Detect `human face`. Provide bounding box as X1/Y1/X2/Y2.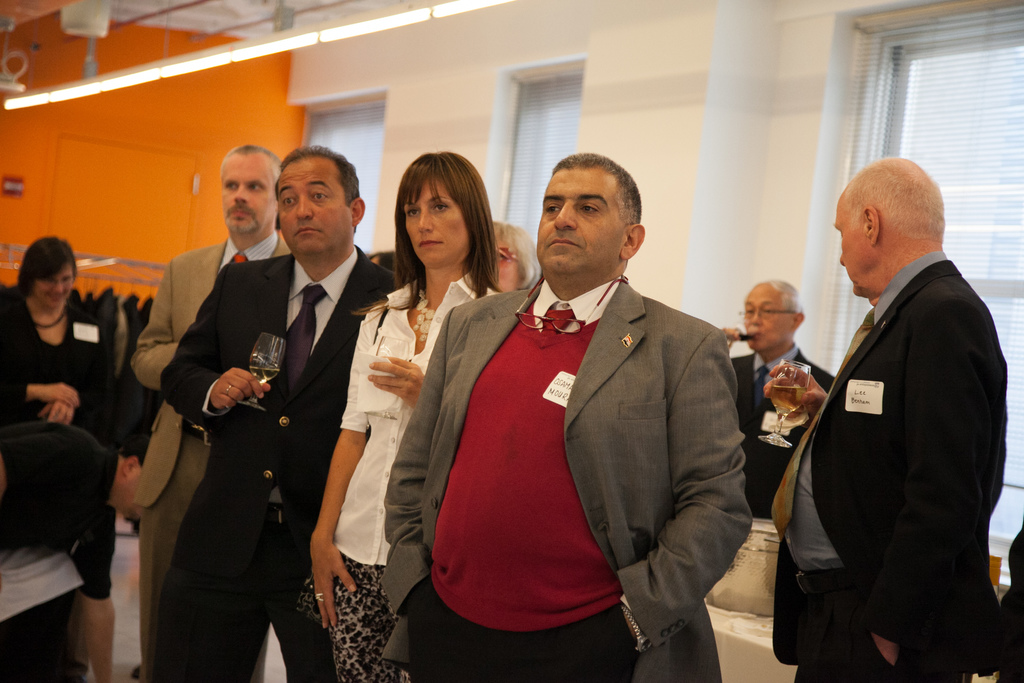
745/288/791/356.
